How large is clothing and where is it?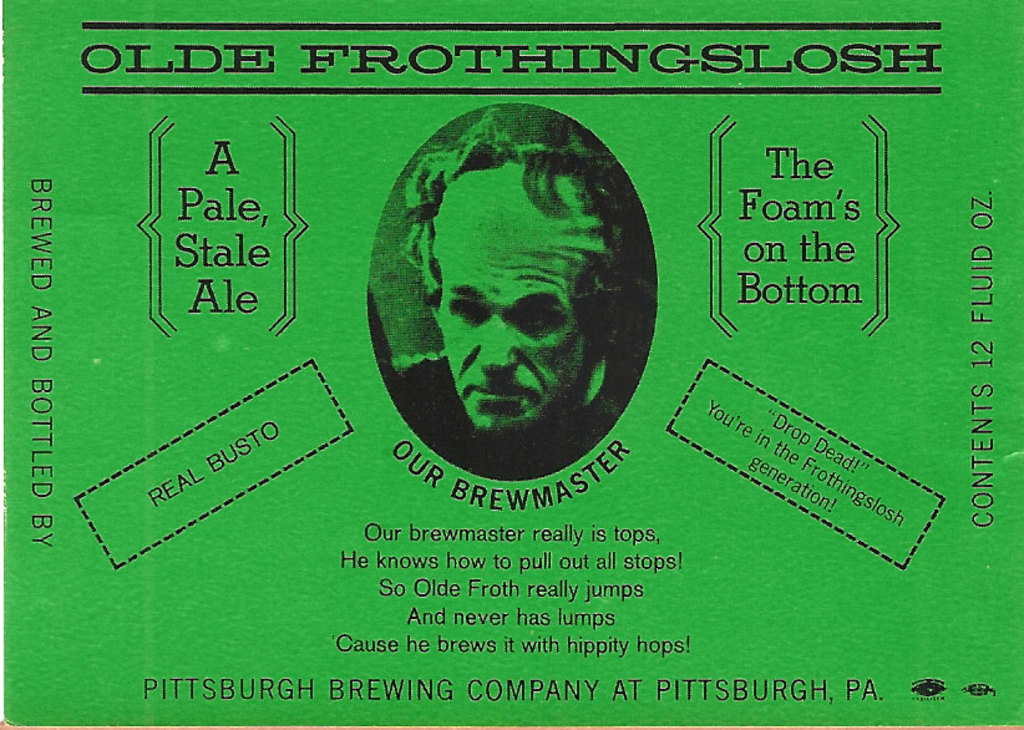
Bounding box: left=391, top=346, right=658, bottom=482.
